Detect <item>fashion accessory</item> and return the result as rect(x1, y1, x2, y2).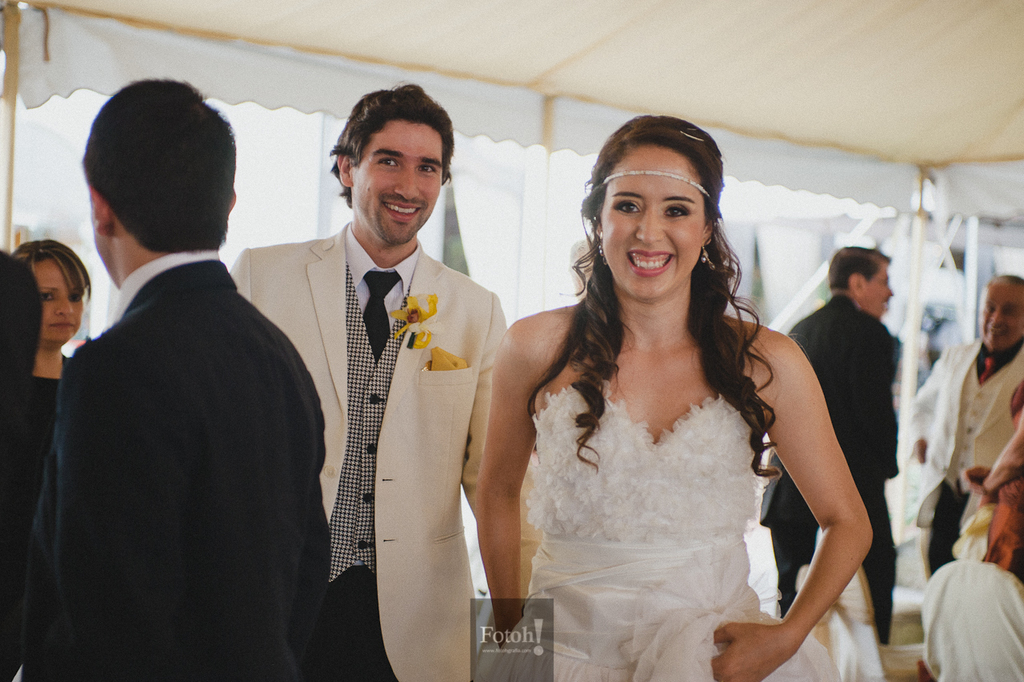
rect(602, 166, 709, 199).
